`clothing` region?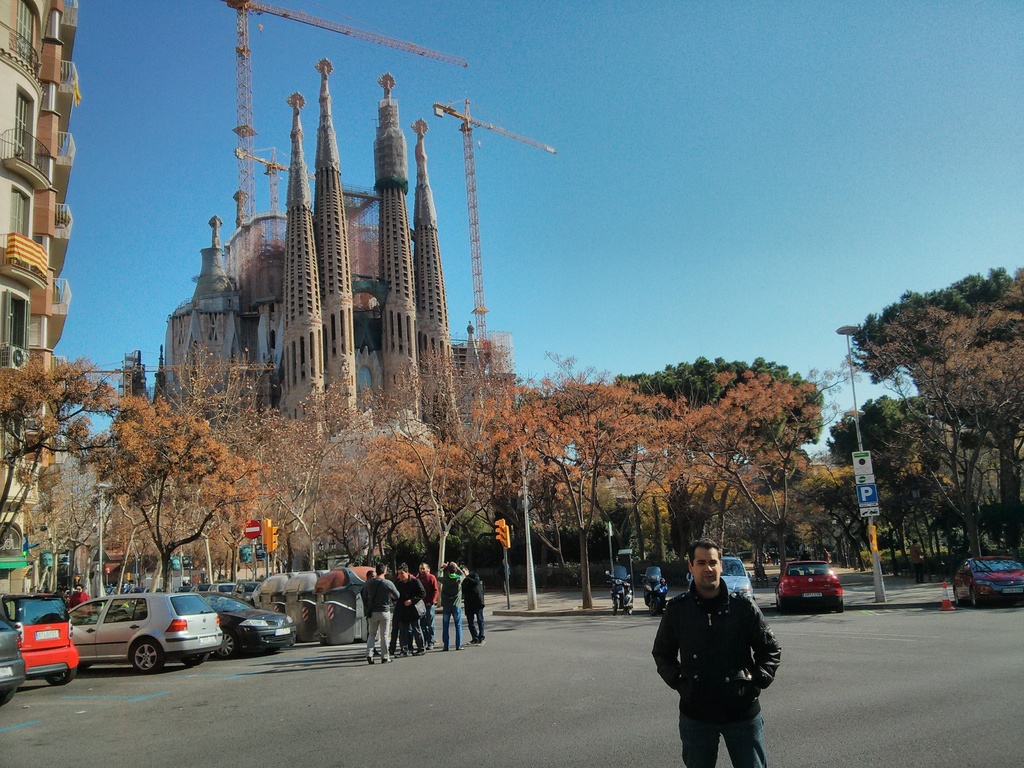
x1=463, y1=580, x2=483, y2=642
